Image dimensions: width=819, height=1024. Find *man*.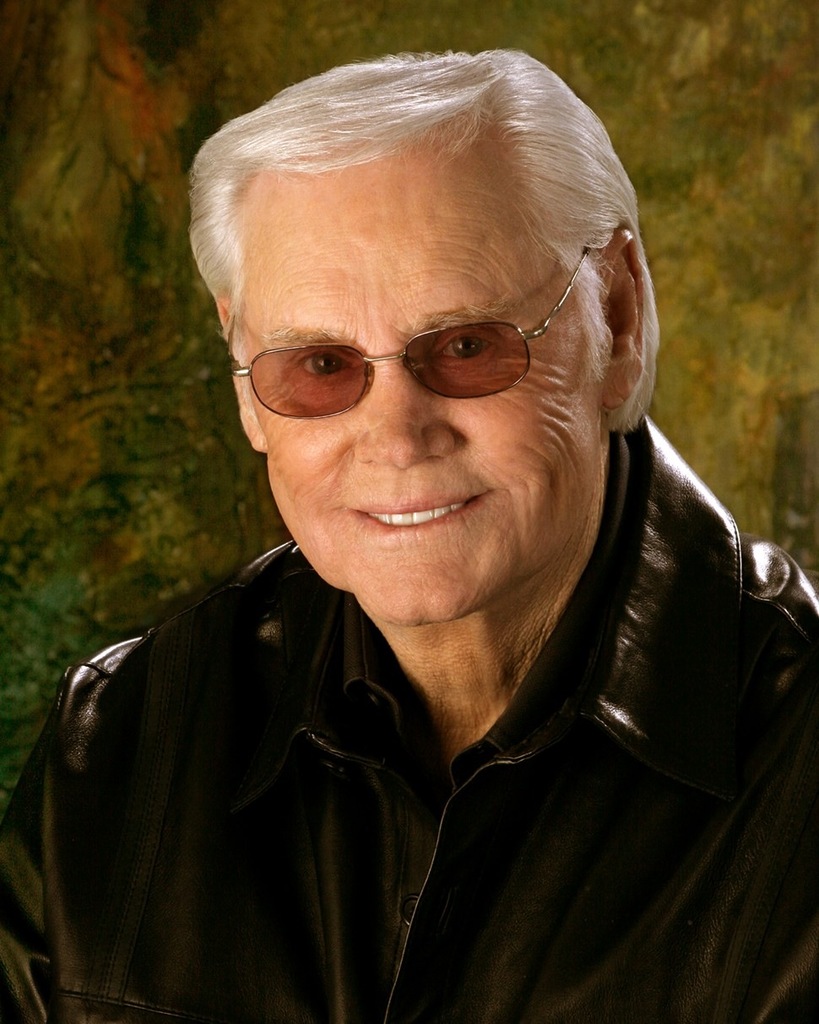
(x1=16, y1=45, x2=818, y2=1009).
